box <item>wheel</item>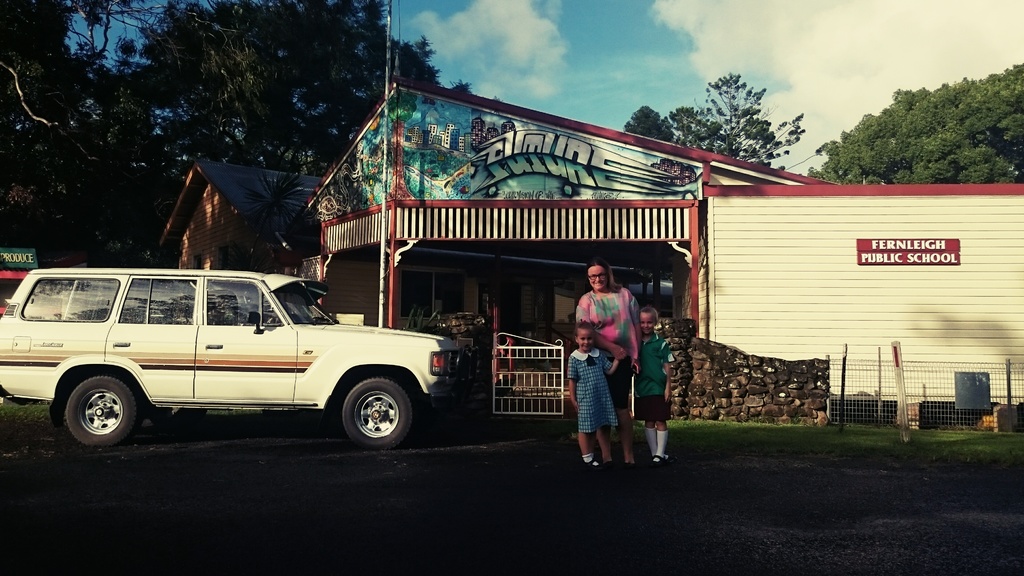
rect(50, 367, 132, 442)
